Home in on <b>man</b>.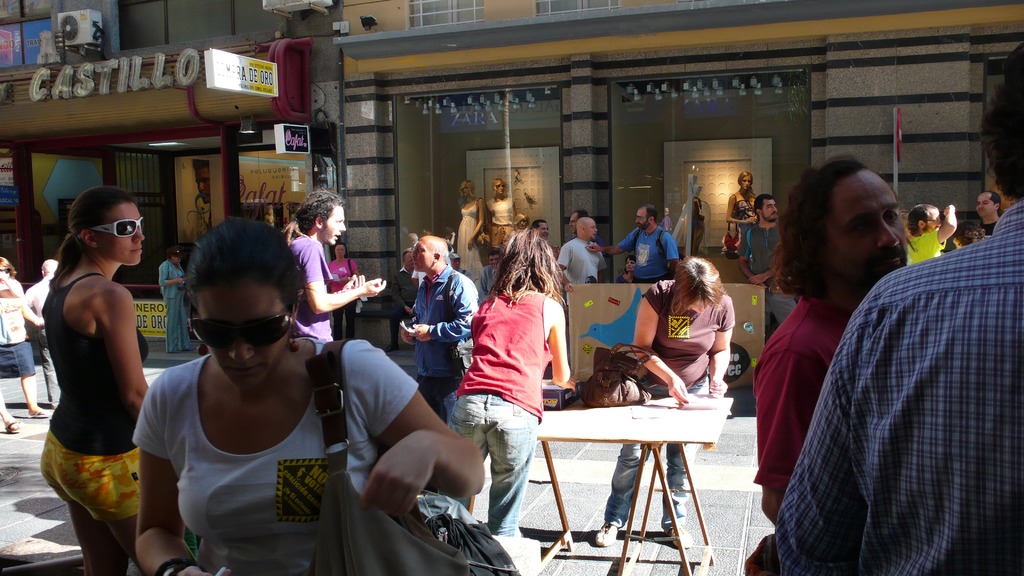
Homed in at {"left": 19, "top": 261, "right": 61, "bottom": 408}.
